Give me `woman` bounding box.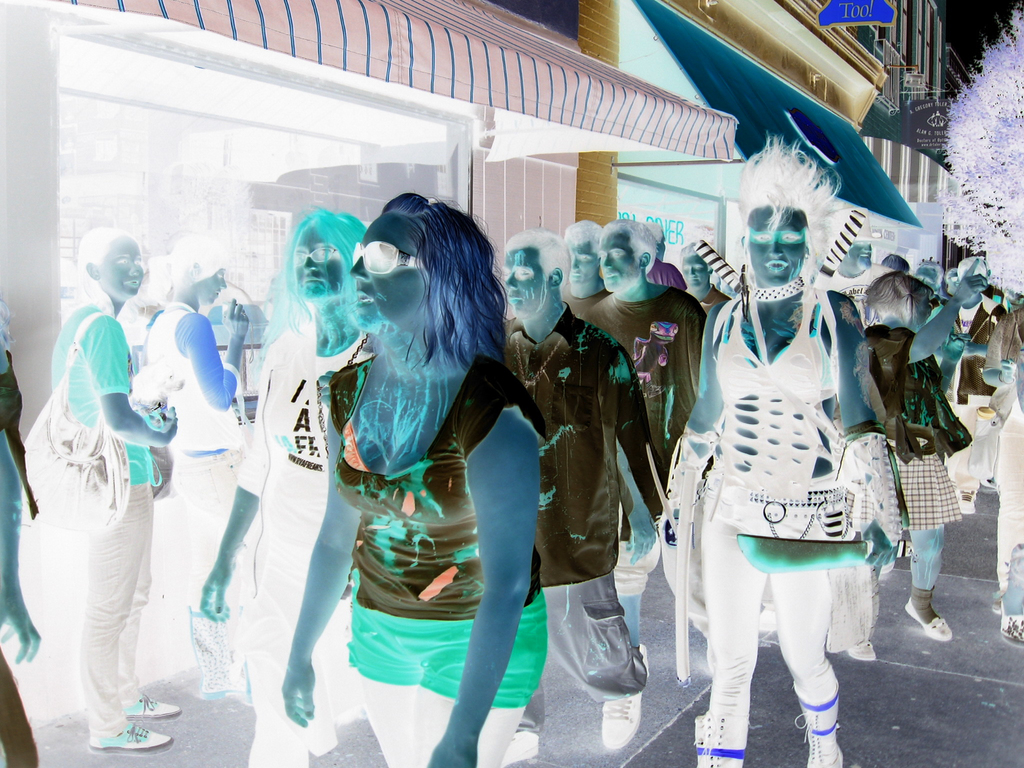
l=52, t=227, r=184, b=757.
